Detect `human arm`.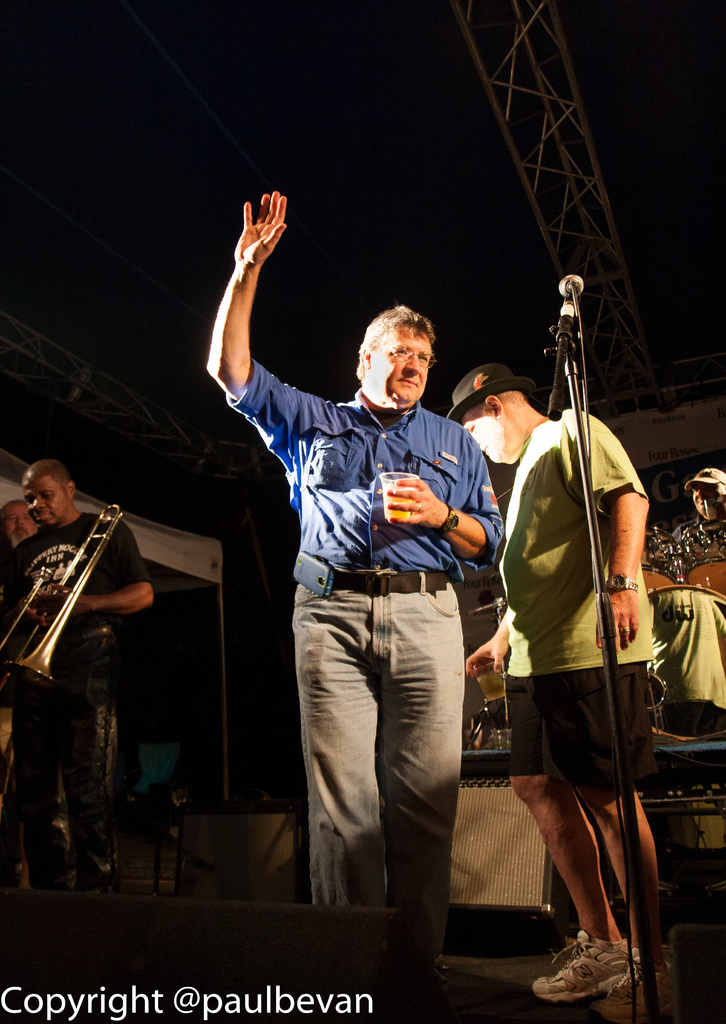
Detected at (40,515,151,622).
